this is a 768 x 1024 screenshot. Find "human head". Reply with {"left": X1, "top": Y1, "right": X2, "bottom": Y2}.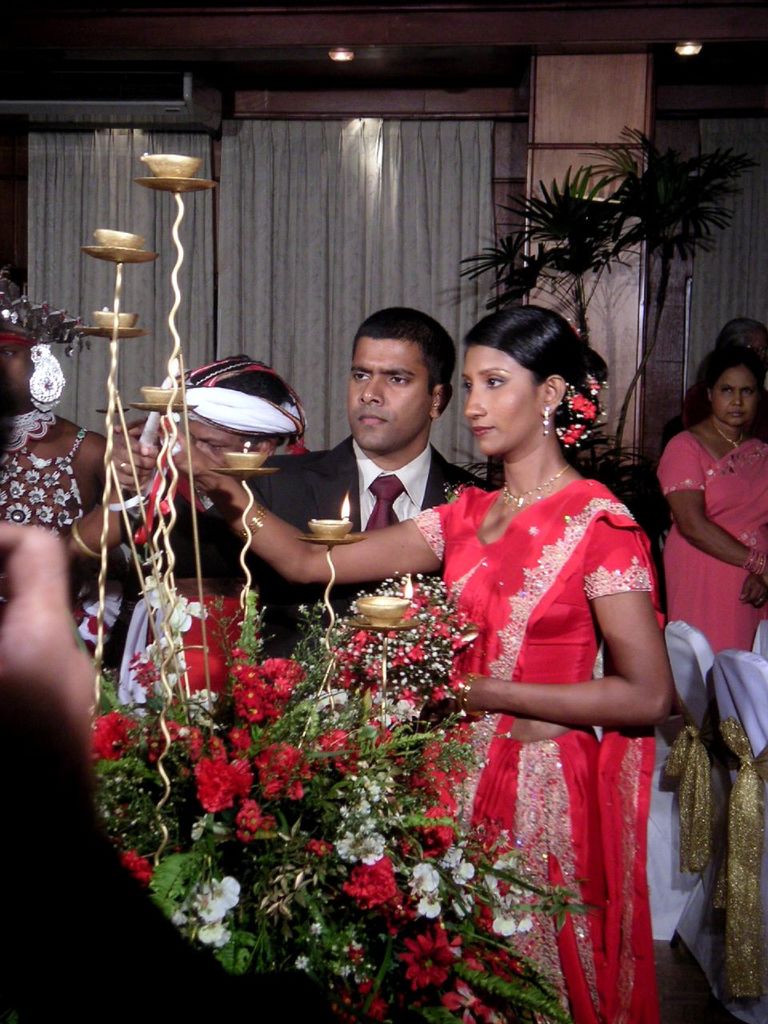
{"left": 446, "top": 296, "right": 598, "bottom": 451}.
